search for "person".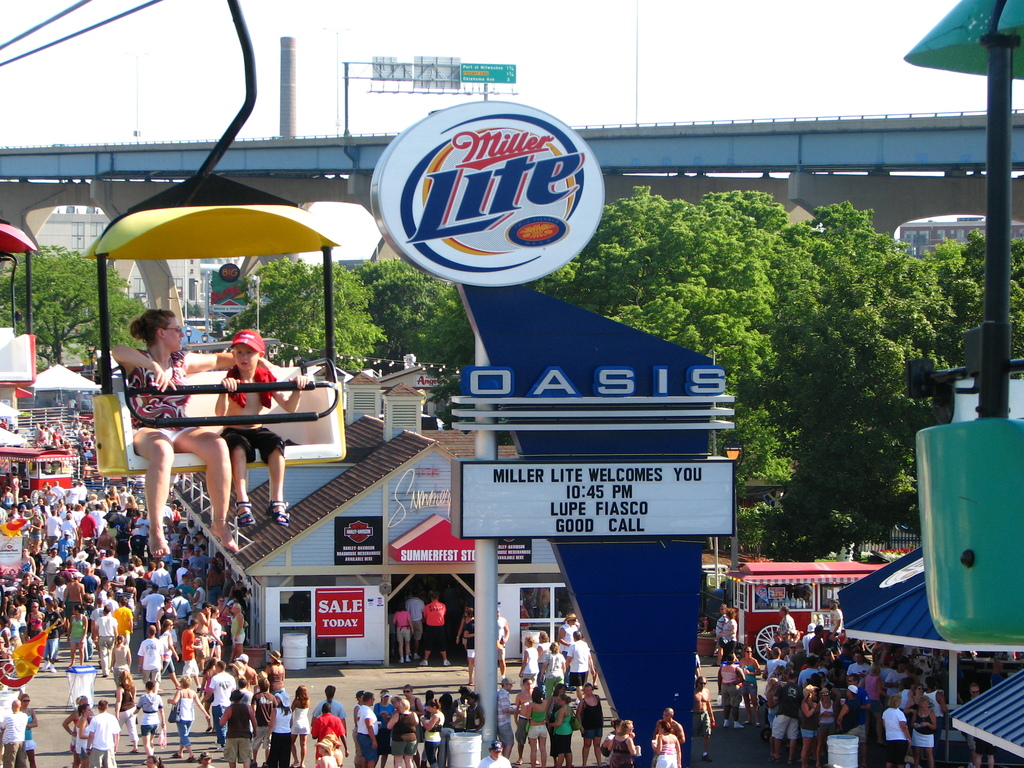
Found at 52:426:65:448.
